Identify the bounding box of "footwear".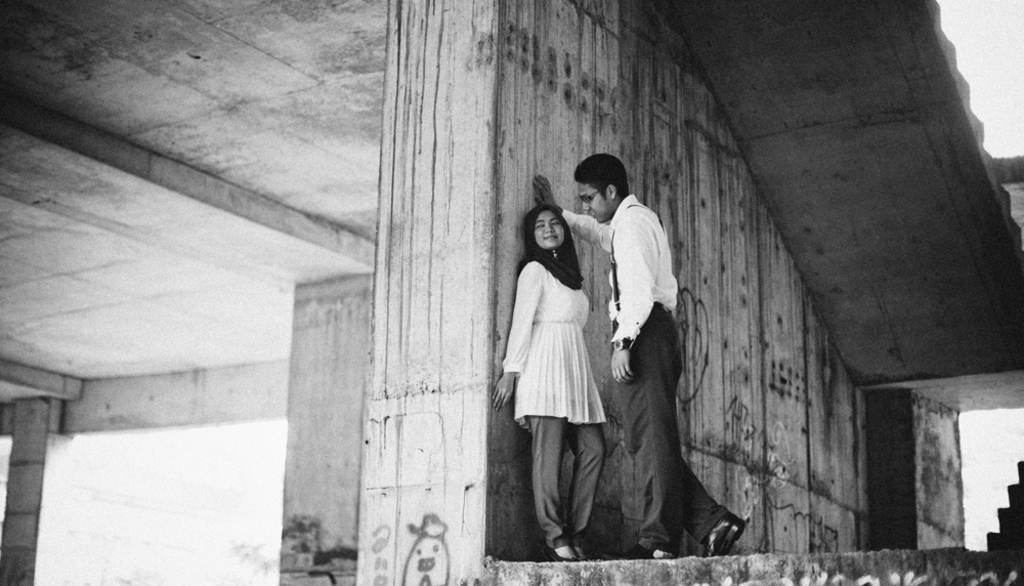
(700, 516, 732, 559).
